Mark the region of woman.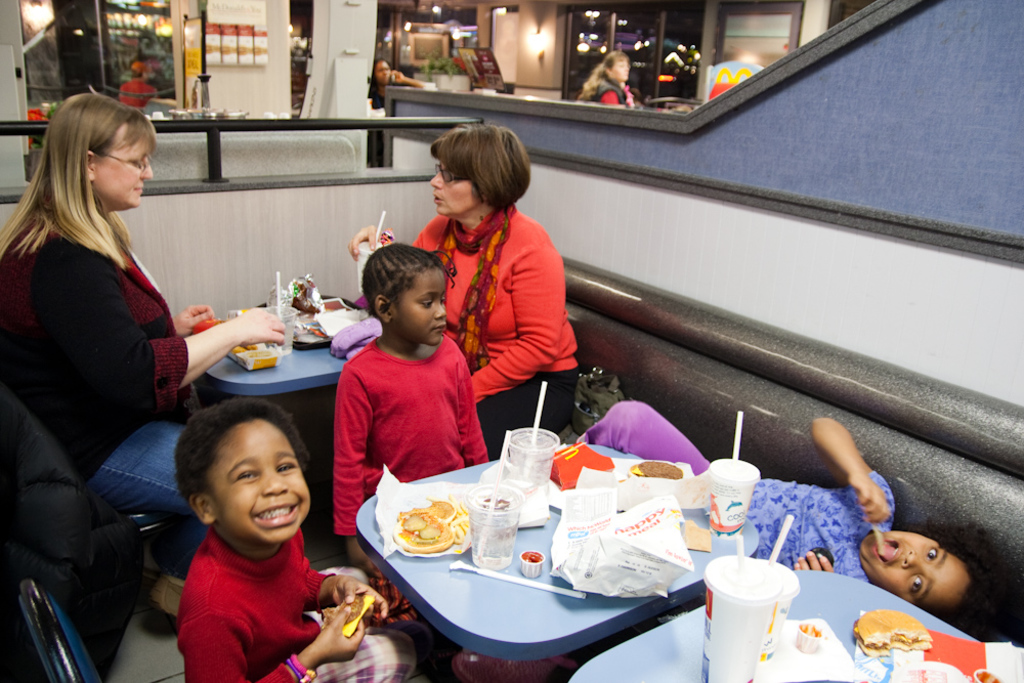
Region: [18, 99, 229, 609].
